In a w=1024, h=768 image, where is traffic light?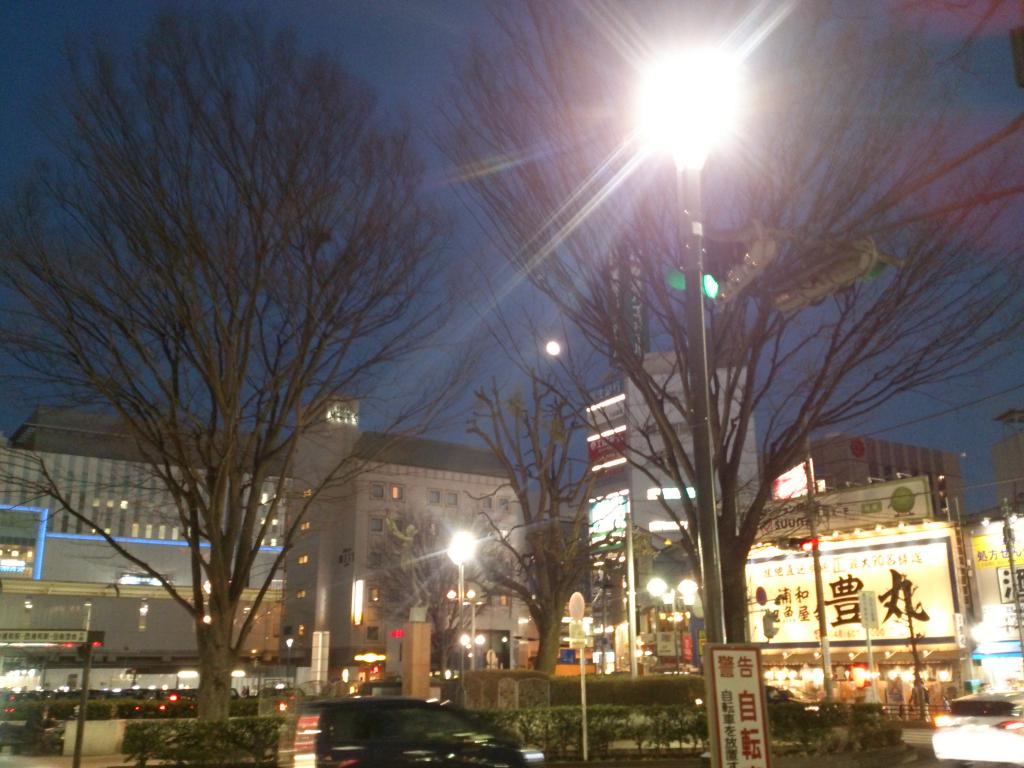
767/232/900/317.
